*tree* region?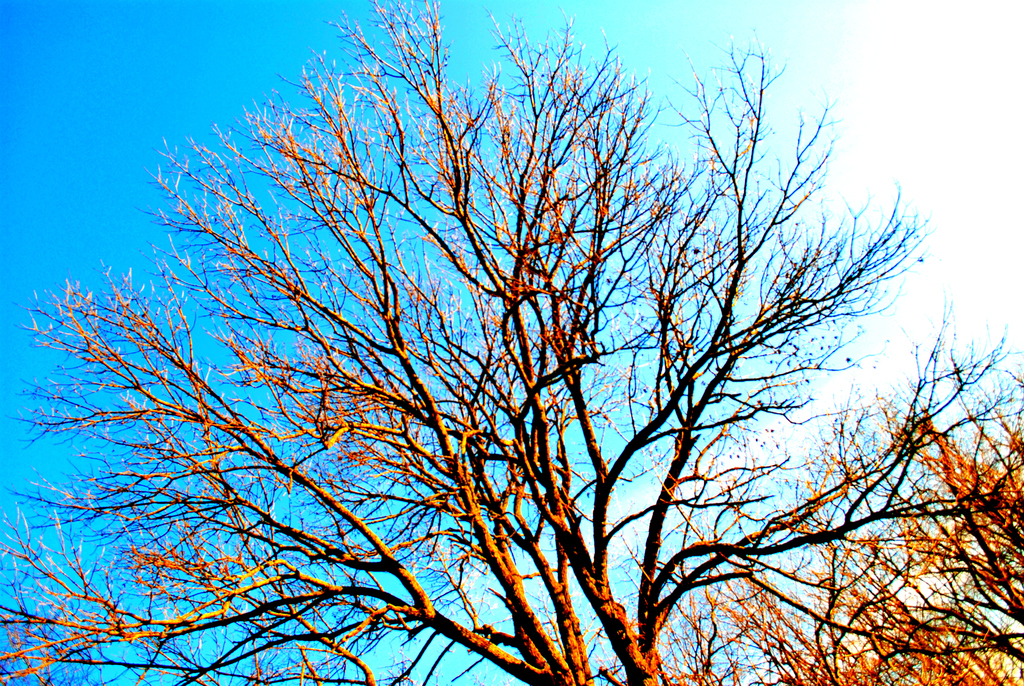
x1=674, y1=385, x2=1023, y2=685
